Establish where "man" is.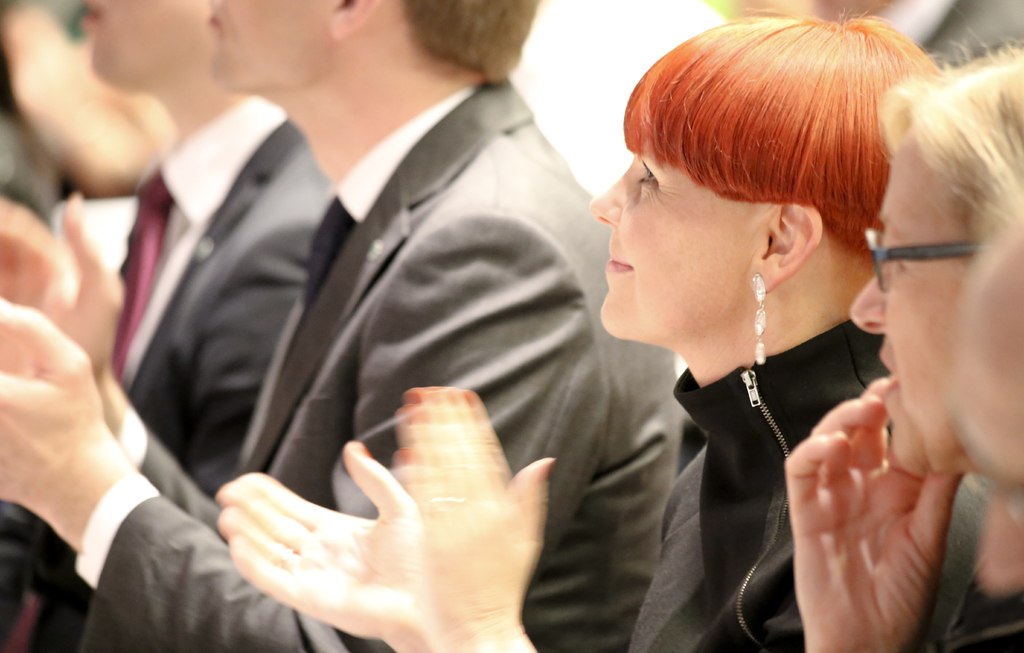
Established at 2,0,332,652.
